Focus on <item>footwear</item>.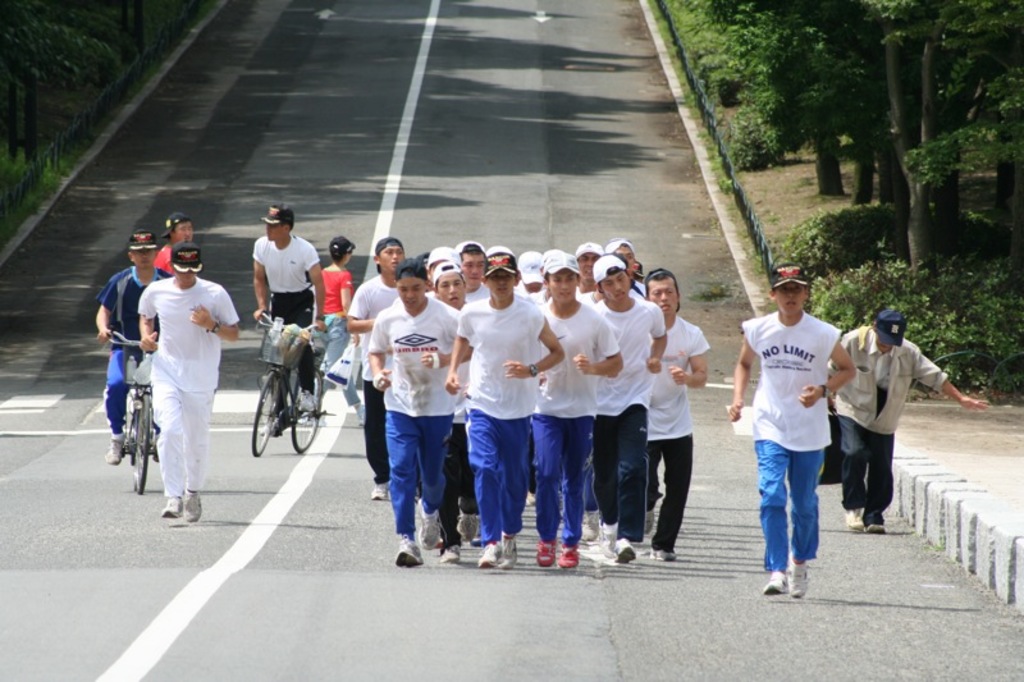
Focused at pyautogui.locateOnScreen(422, 512, 443, 549).
